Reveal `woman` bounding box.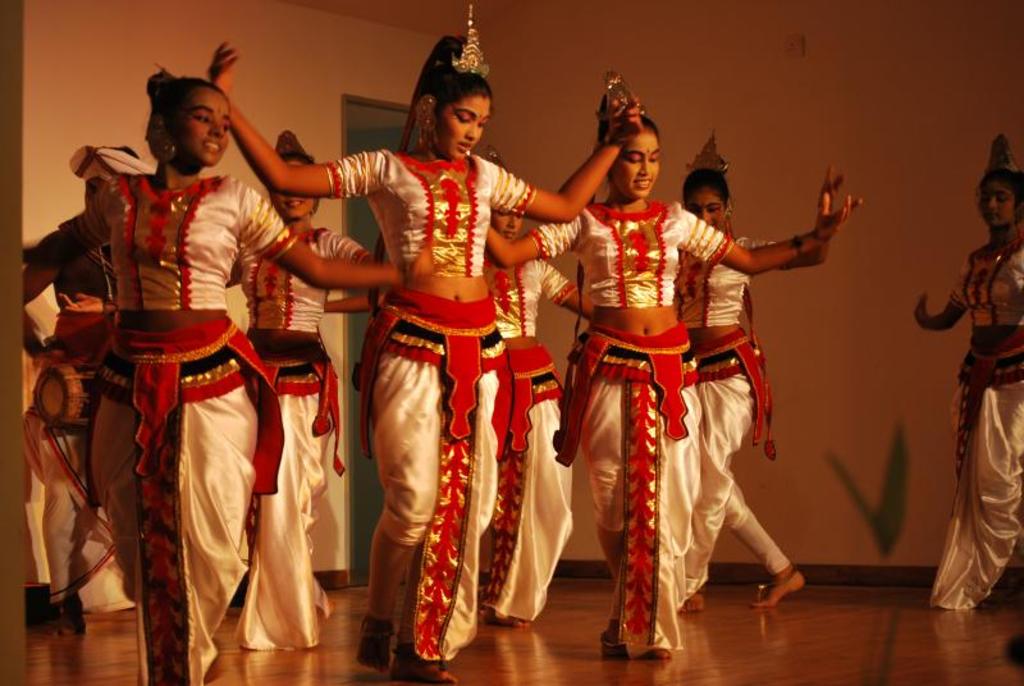
Revealed: region(483, 78, 854, 655).
